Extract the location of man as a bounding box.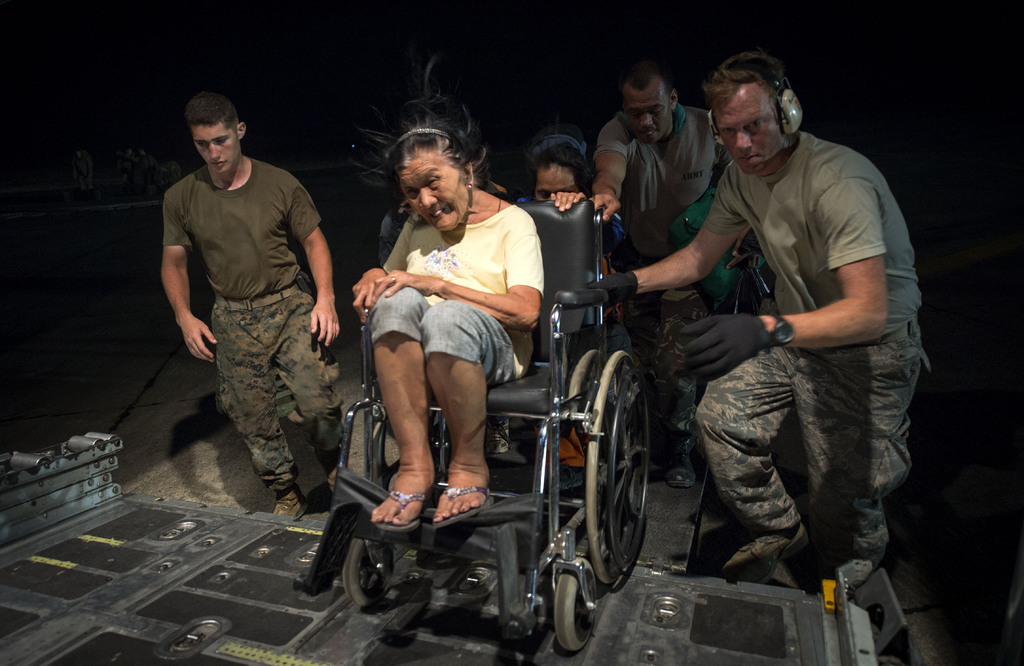
(x1=158, y1=89, x2=347, y2=519).
